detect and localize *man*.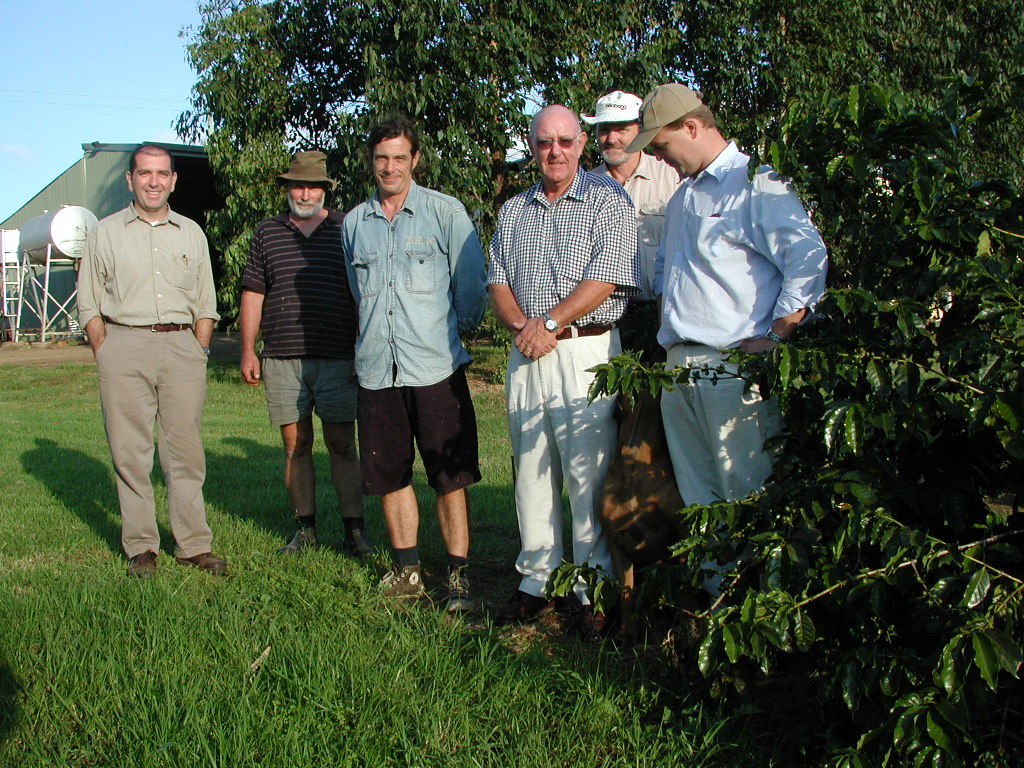
Localized at [left=75, top=141, right=230, bottom=576].
